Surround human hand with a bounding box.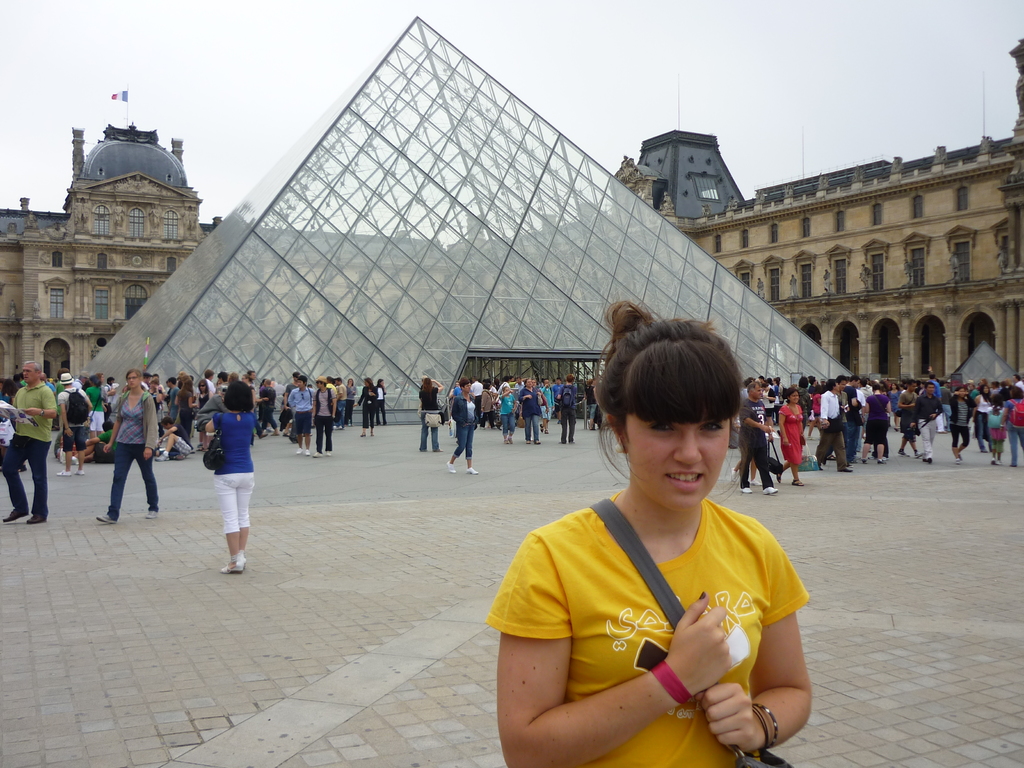
select_region(760, 423, 772, 434).
